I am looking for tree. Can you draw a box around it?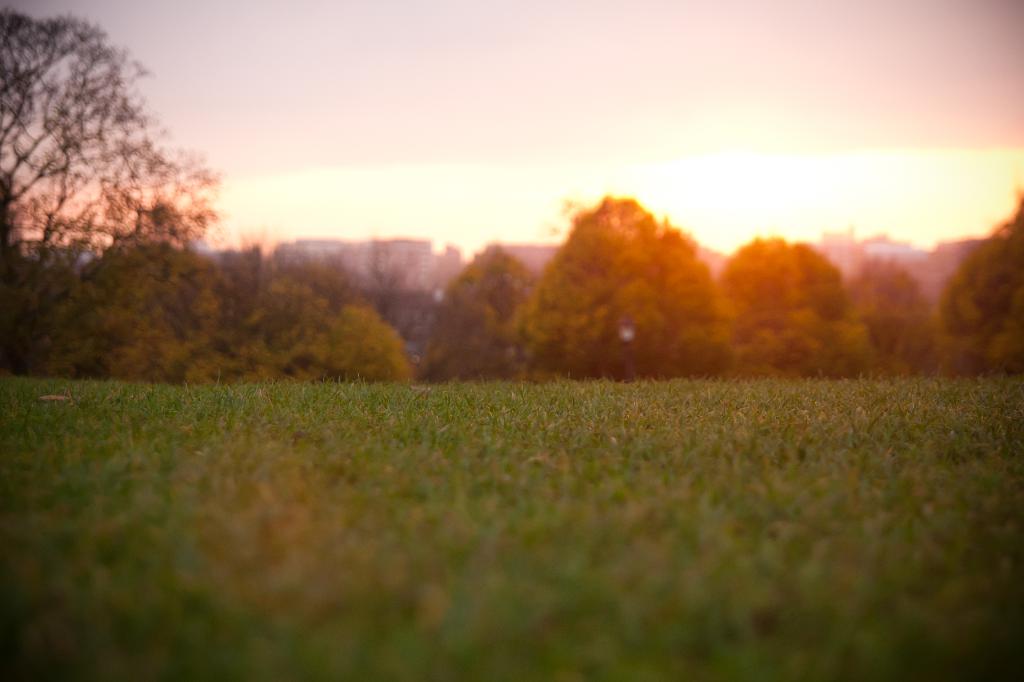
Sure, the bounding box is box(318, 227, 407, 346).
